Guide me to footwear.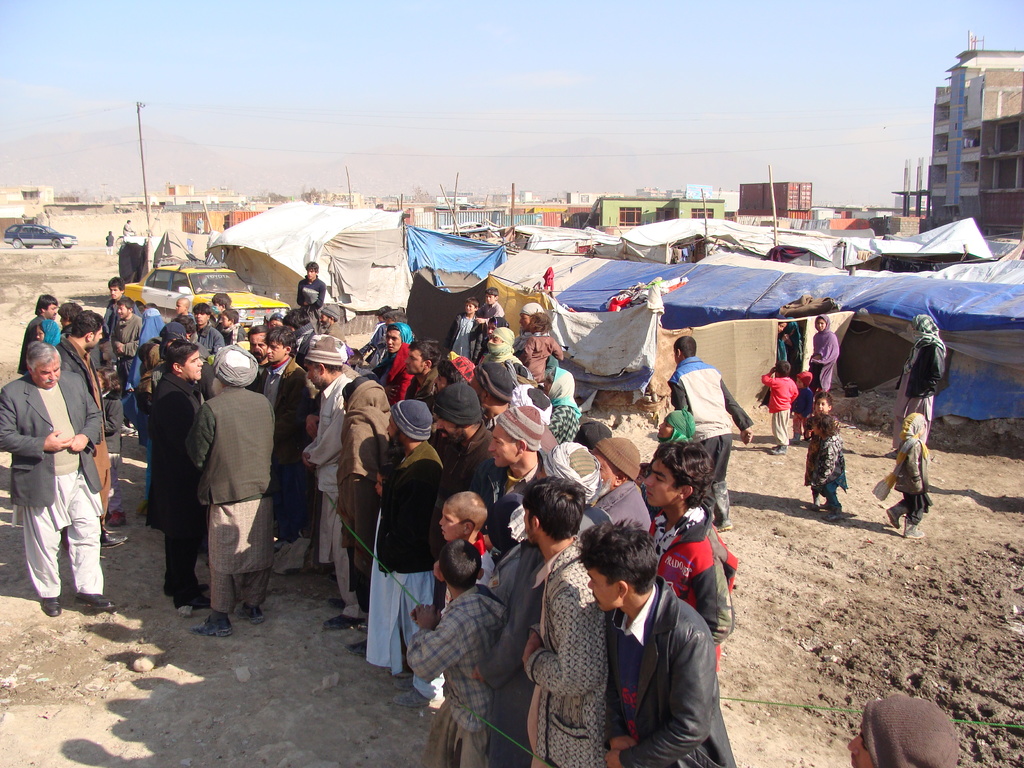
Guidance: rect(770, 444, 788, 452).
